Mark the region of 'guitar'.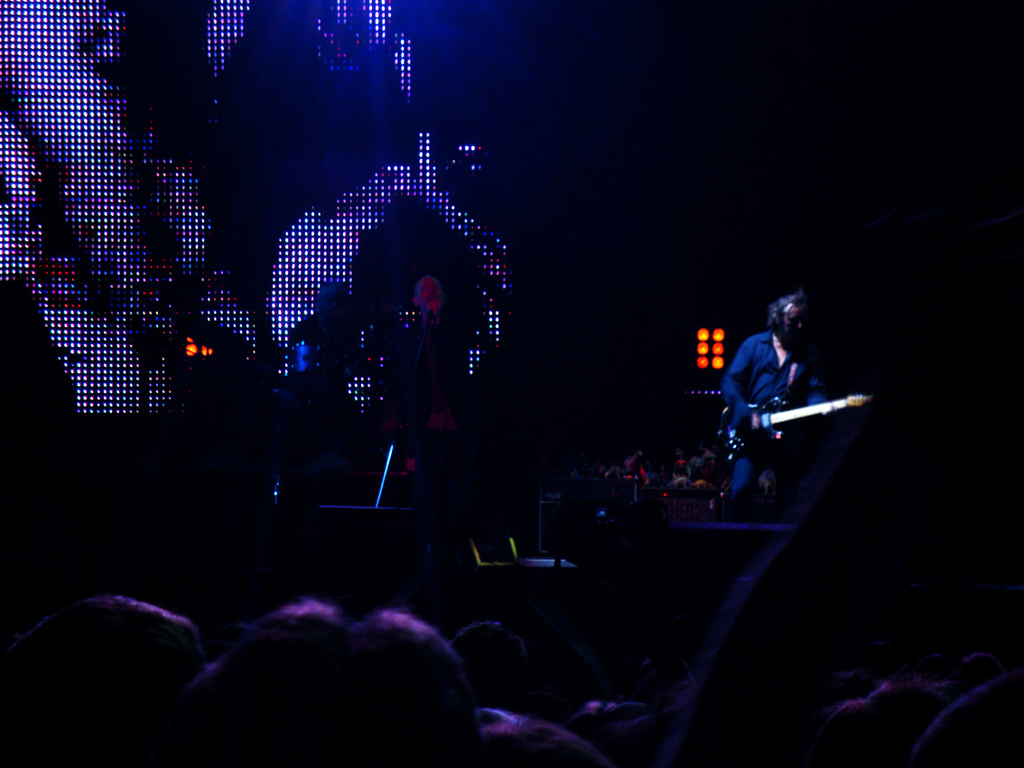
Region: 715, 393, 869, 459.
